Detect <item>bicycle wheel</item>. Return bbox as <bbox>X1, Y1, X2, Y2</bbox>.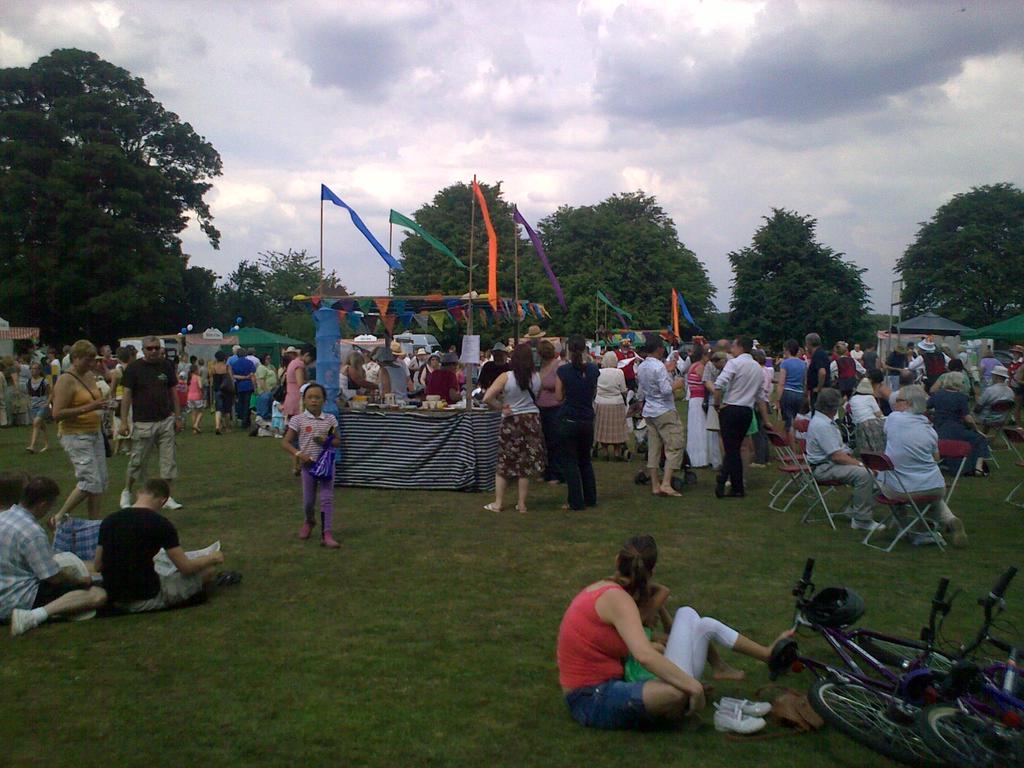
<bbox>812, 675, 952, 767</bbox>.
